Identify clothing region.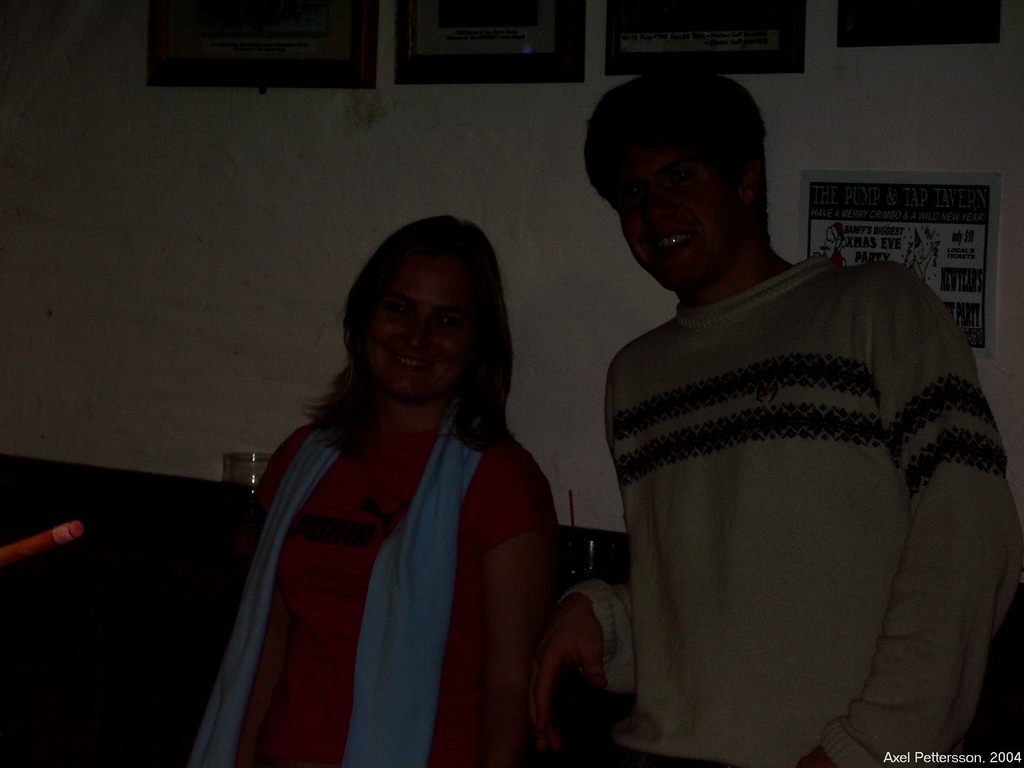
Region: 556, 250, 1023, 767.
